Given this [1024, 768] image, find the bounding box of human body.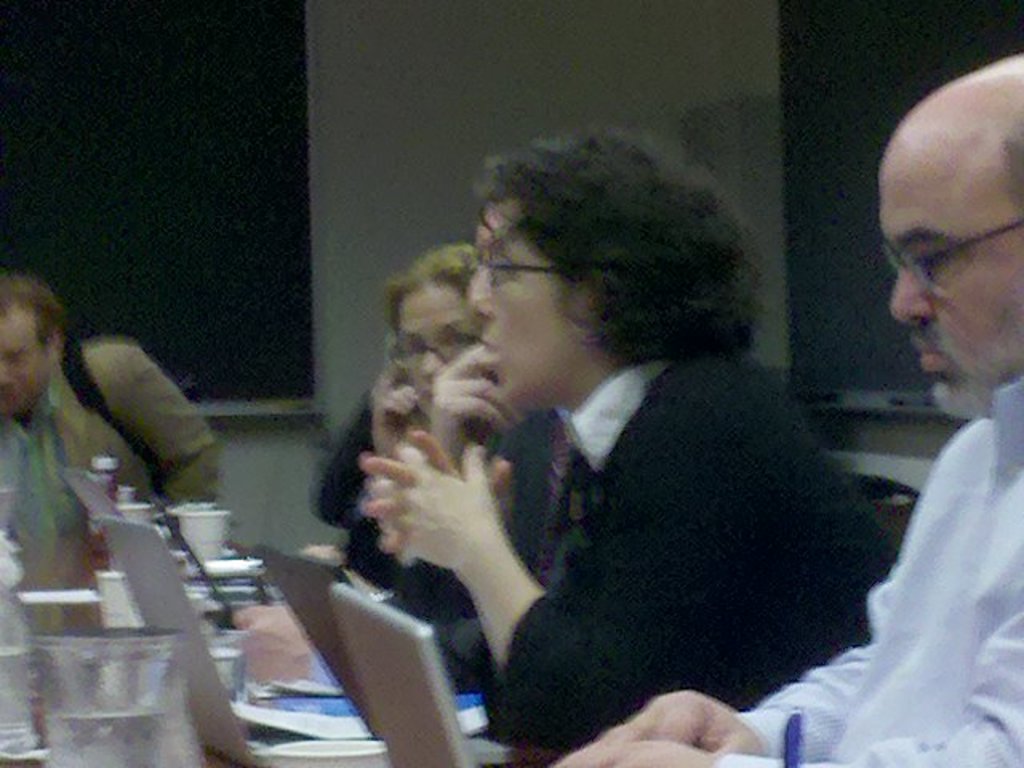
<bbox>363, 376, 542, 611</bbox>.
